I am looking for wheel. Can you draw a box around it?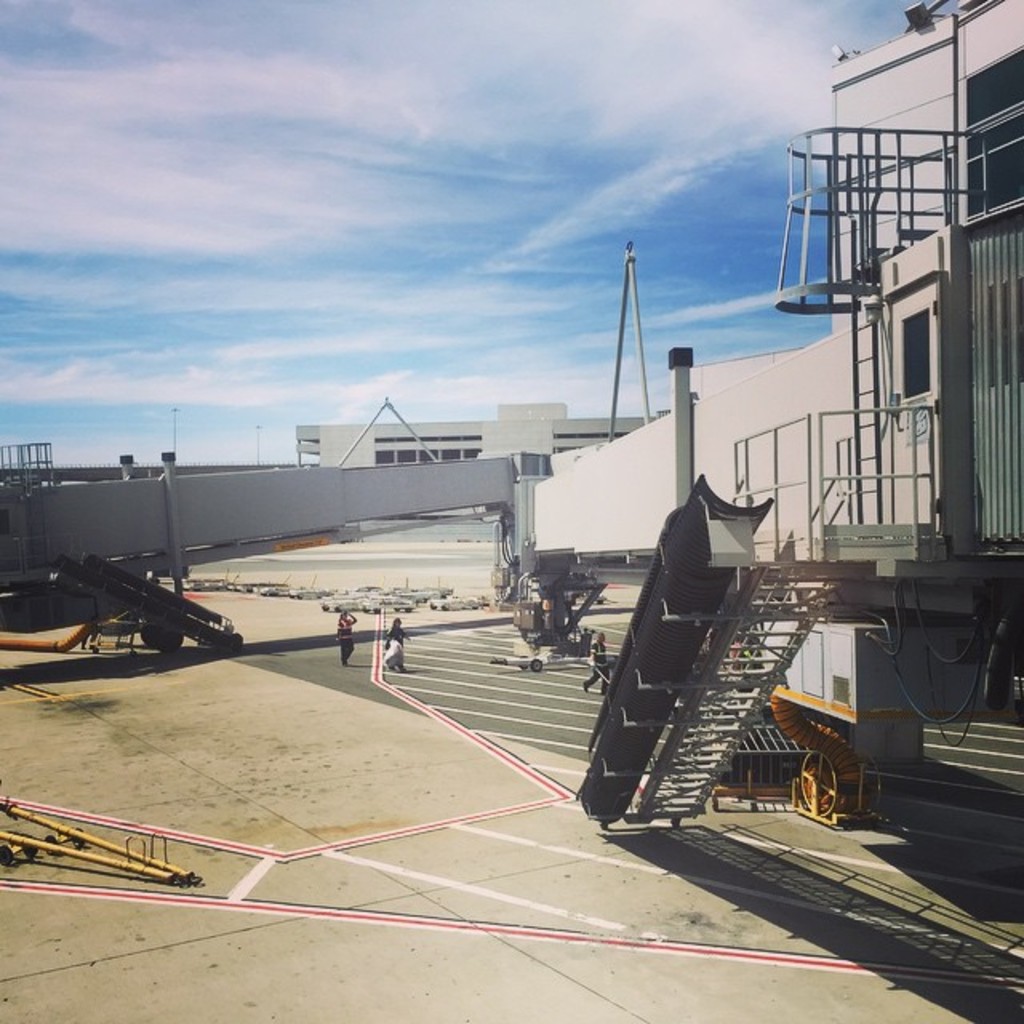
Sure, the bounding box is (19,843,34,858).
